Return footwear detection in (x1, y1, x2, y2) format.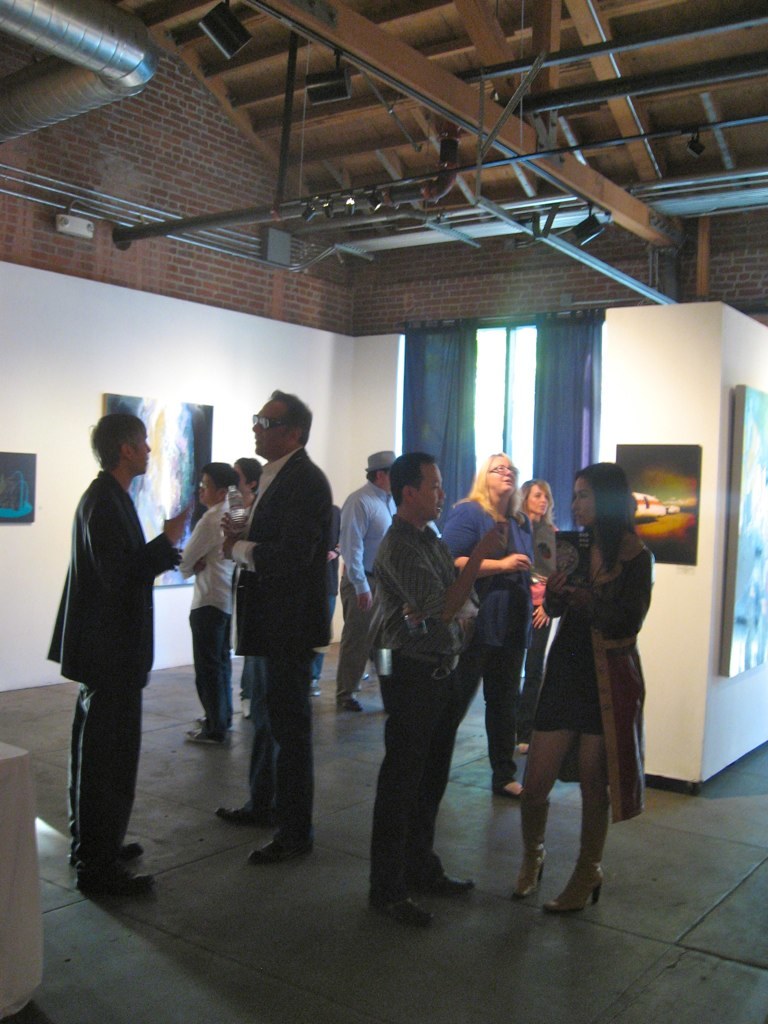
(81, 866, 155, 893).
